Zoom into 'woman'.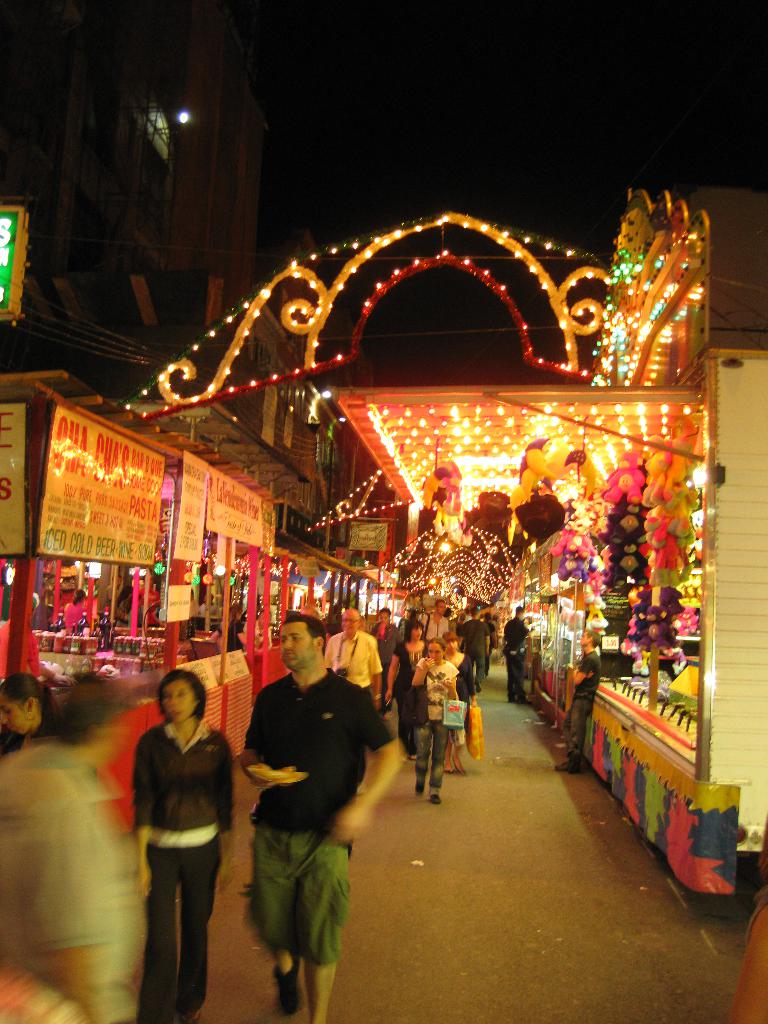
Zoom target: left=60, top=588, right=86, bottom=634.
